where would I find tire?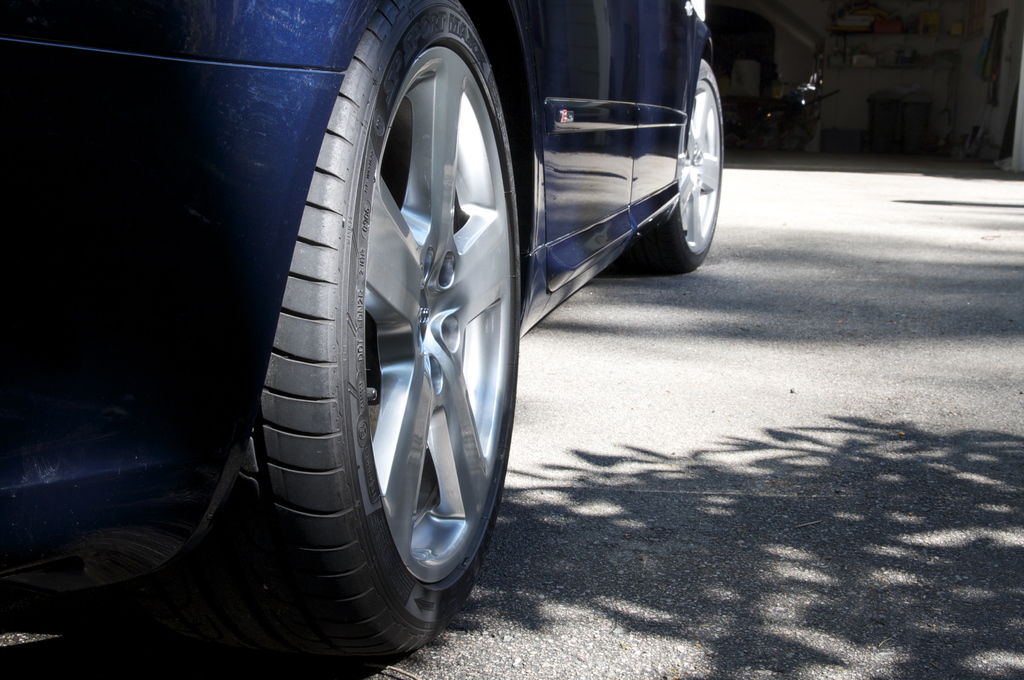
At (x1=625, y1=59, x2=723, y2=273).
